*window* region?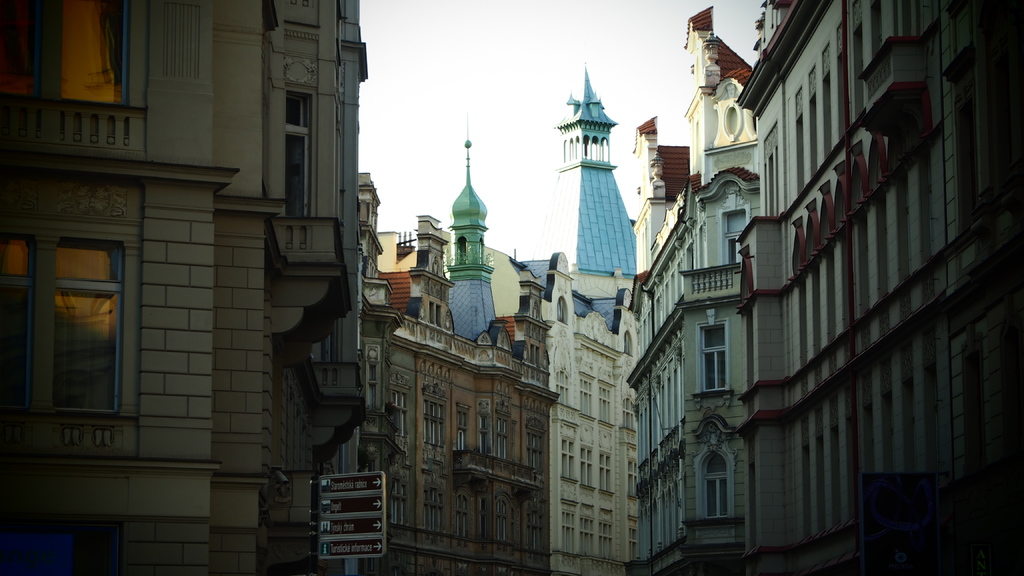
left=630, top=461, right=637, bottom=499
